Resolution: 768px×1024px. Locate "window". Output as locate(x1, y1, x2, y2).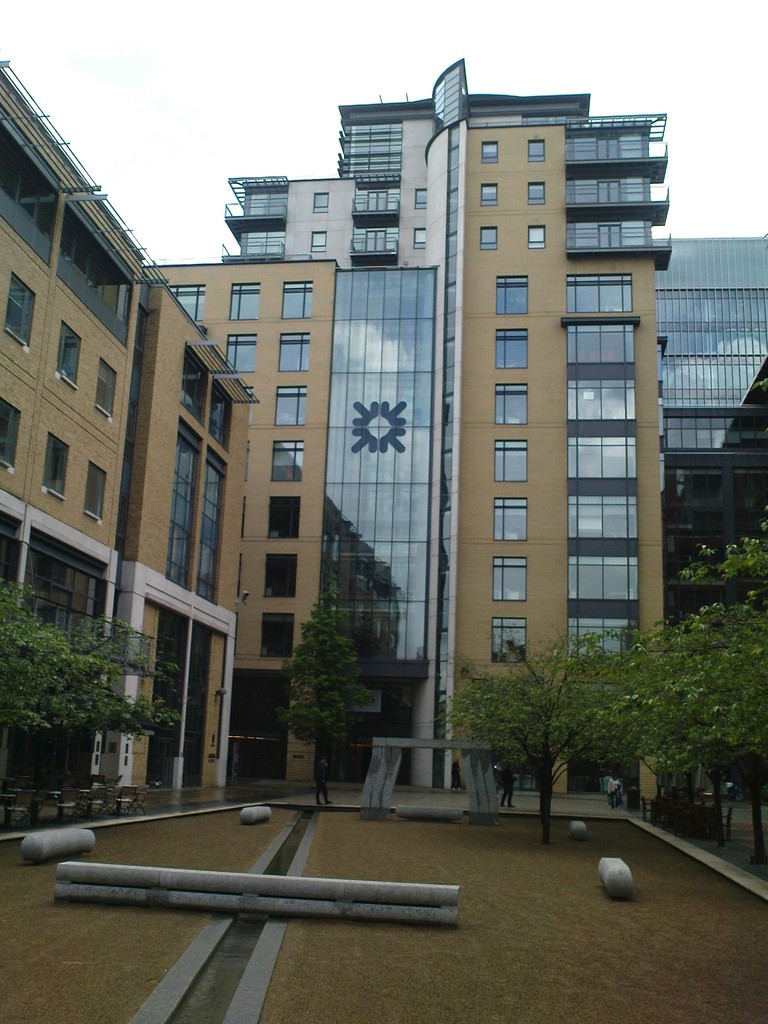
locate(482, 141, 501, 162).
